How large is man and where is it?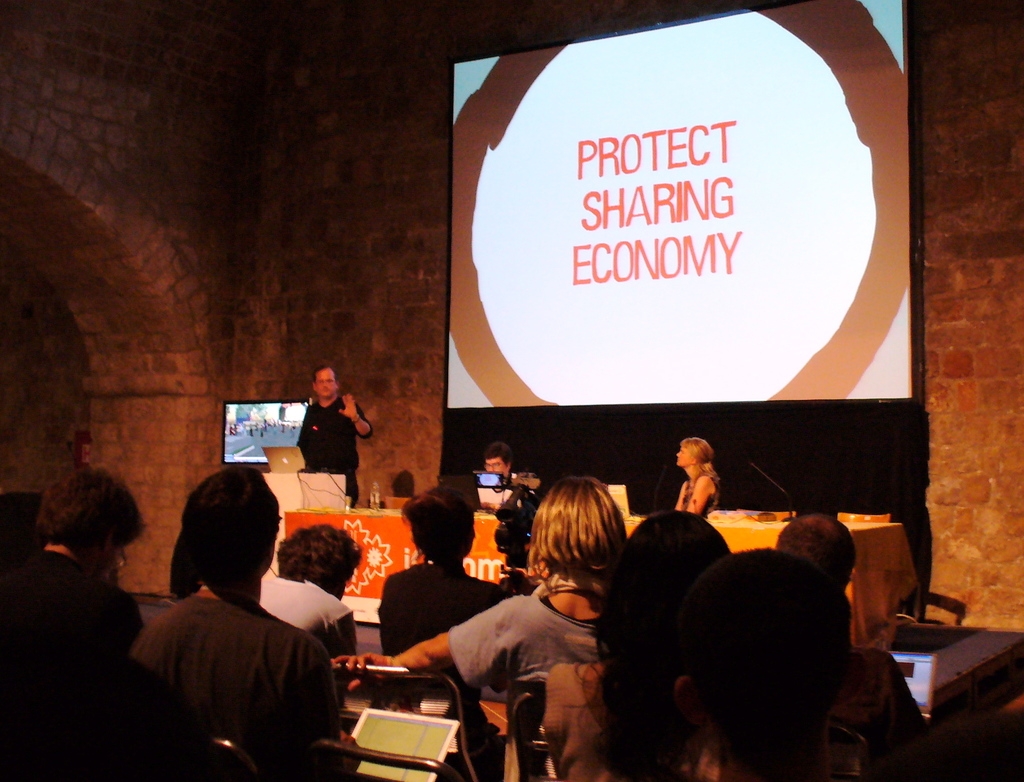
Bounding box: (0, 466, 146, 781).
